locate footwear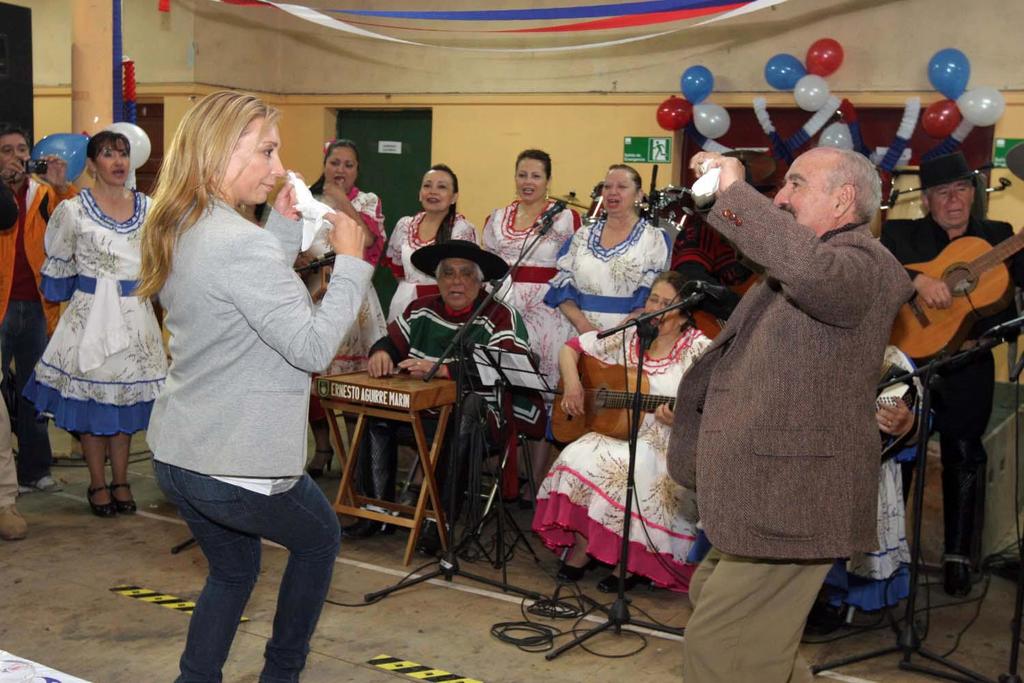
{"left": 335, "top": 510, "right": 379, "bottom": 537}
